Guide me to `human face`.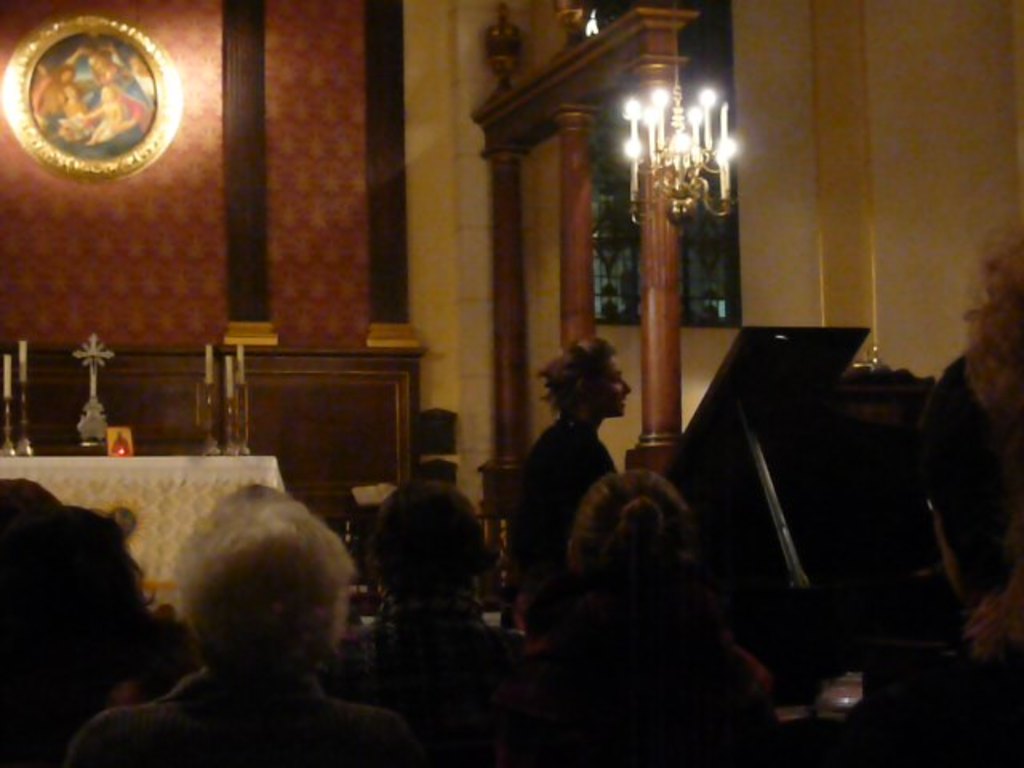
Guidance: 66/82/78/99.
